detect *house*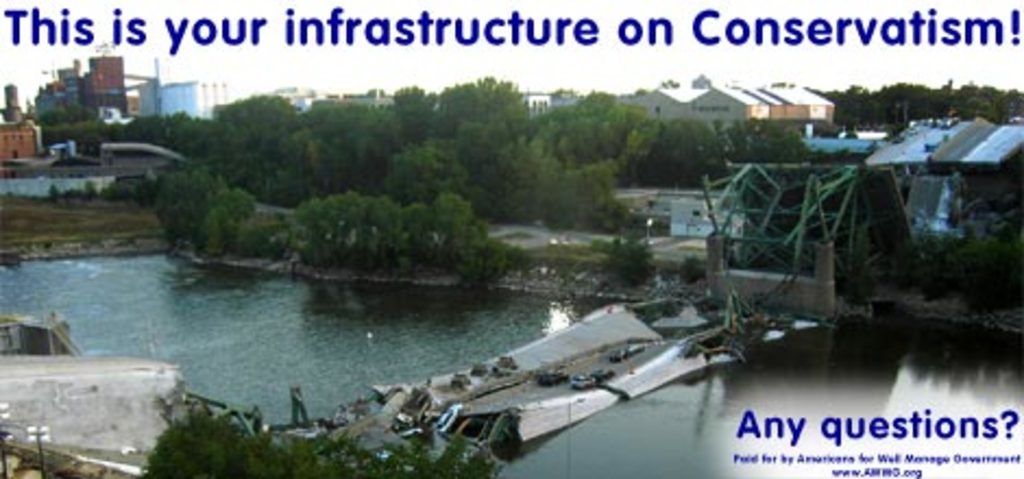
box=[660, 189, 702, 240]
